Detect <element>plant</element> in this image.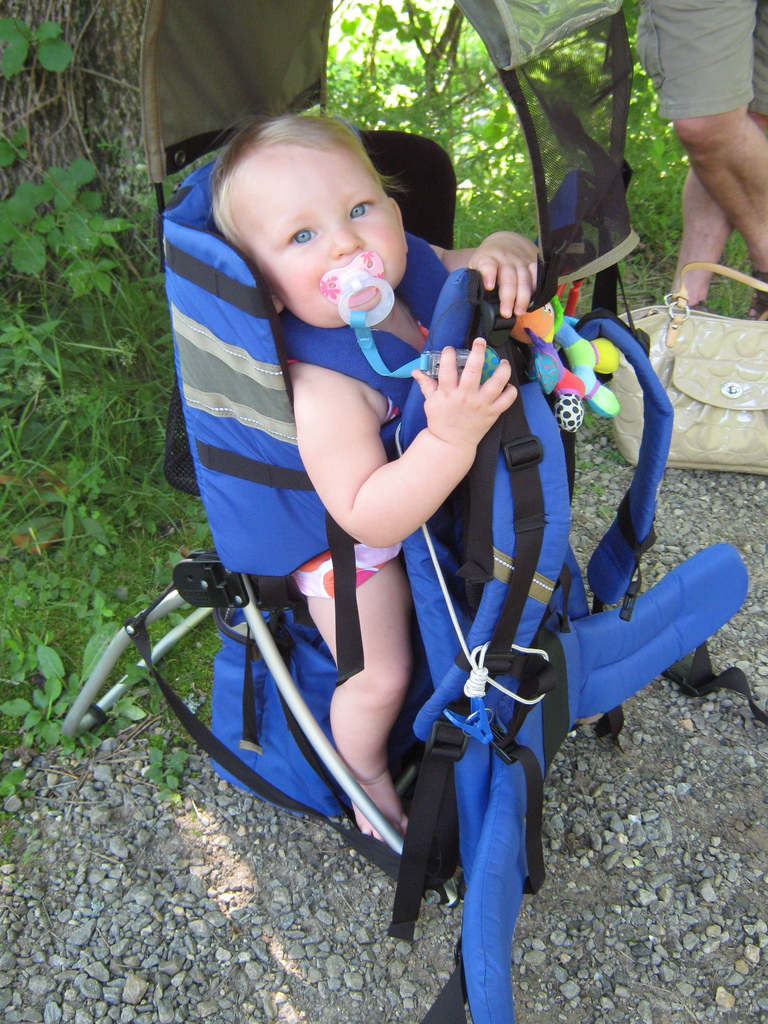
Detection: {"x1": 0, "y1": 214, "x2": 200, "y2": 830}.
